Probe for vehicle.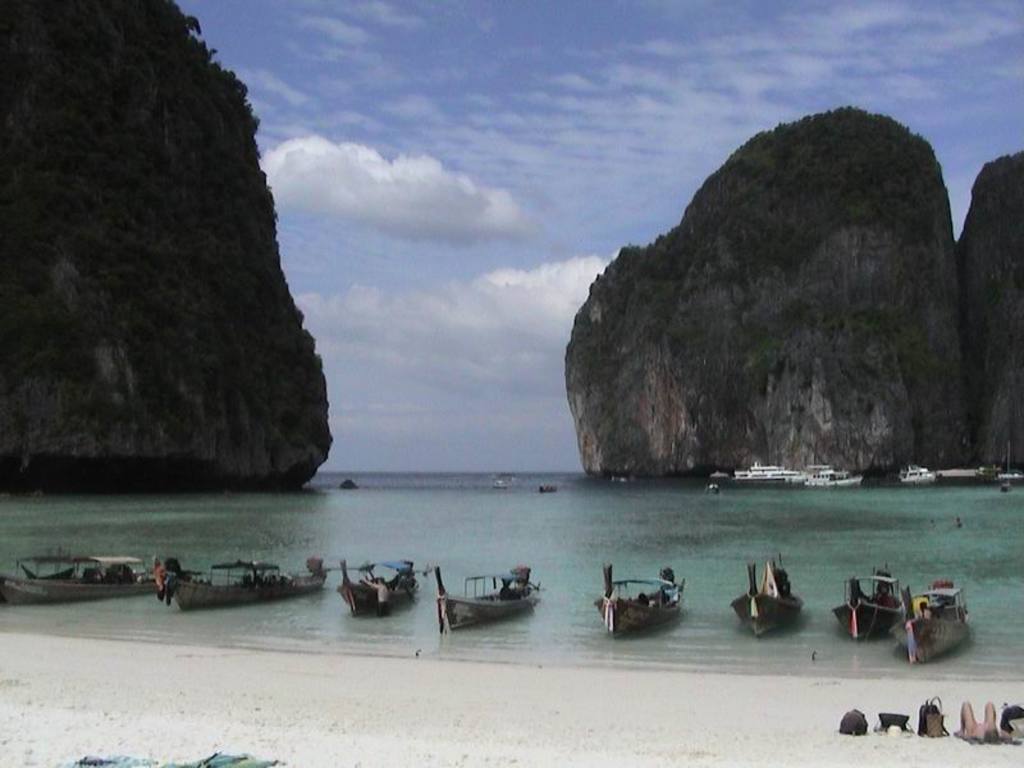
Probe result: rect(895, 577, 968, 663).
